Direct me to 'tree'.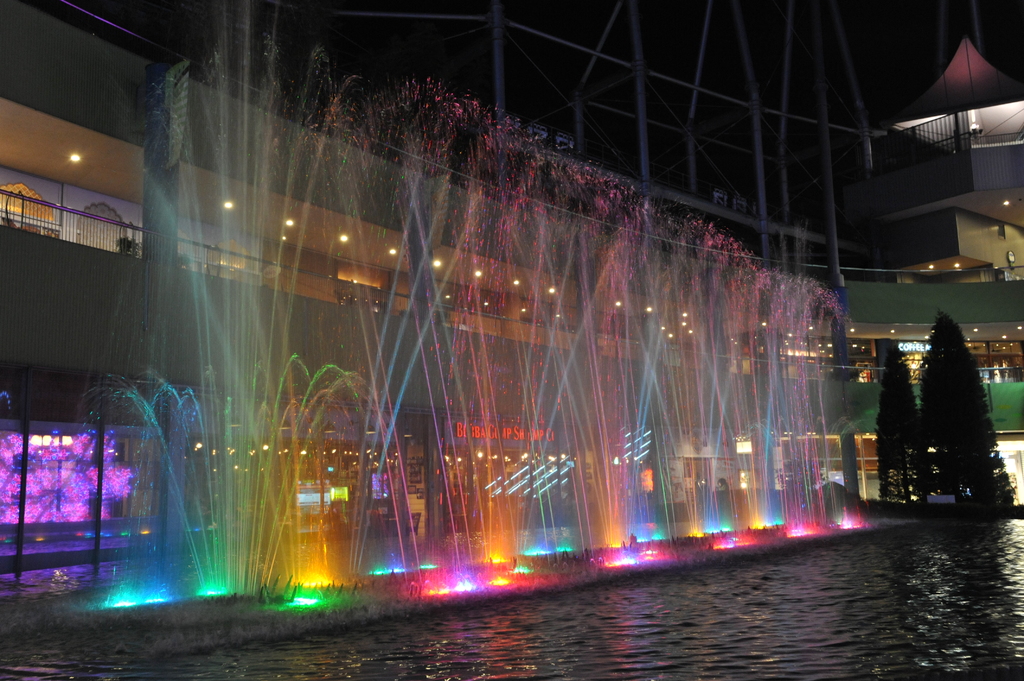
Direction: 872,346,930,507.
